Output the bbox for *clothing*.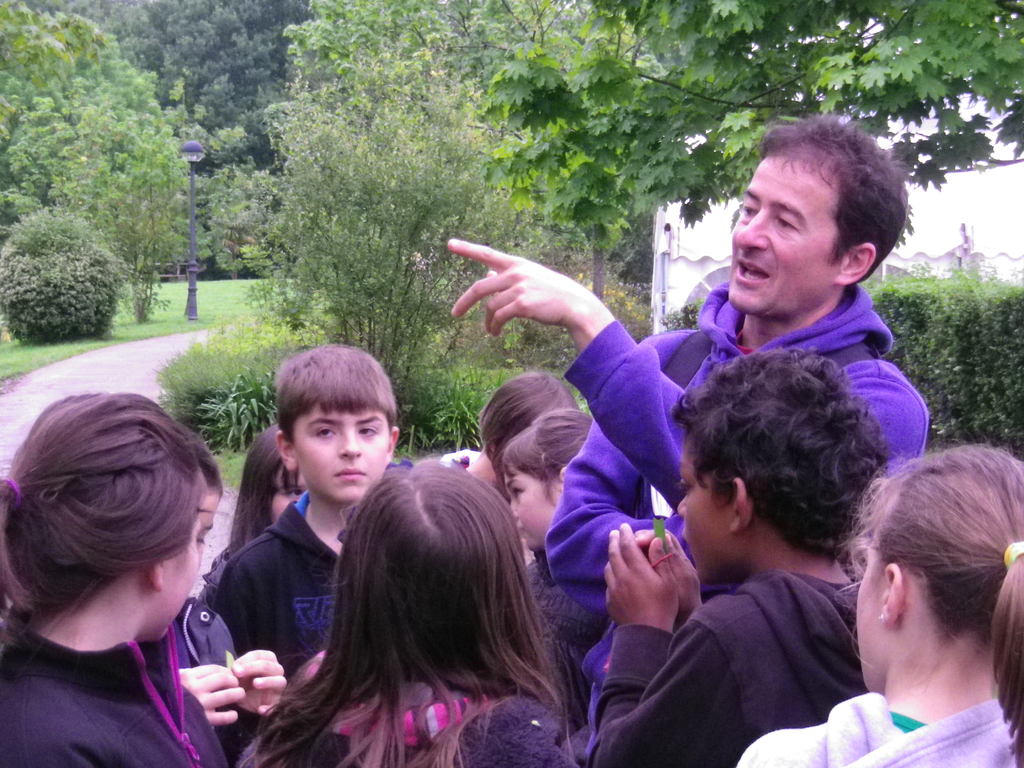
BBox(227, 488, 358, 687).
